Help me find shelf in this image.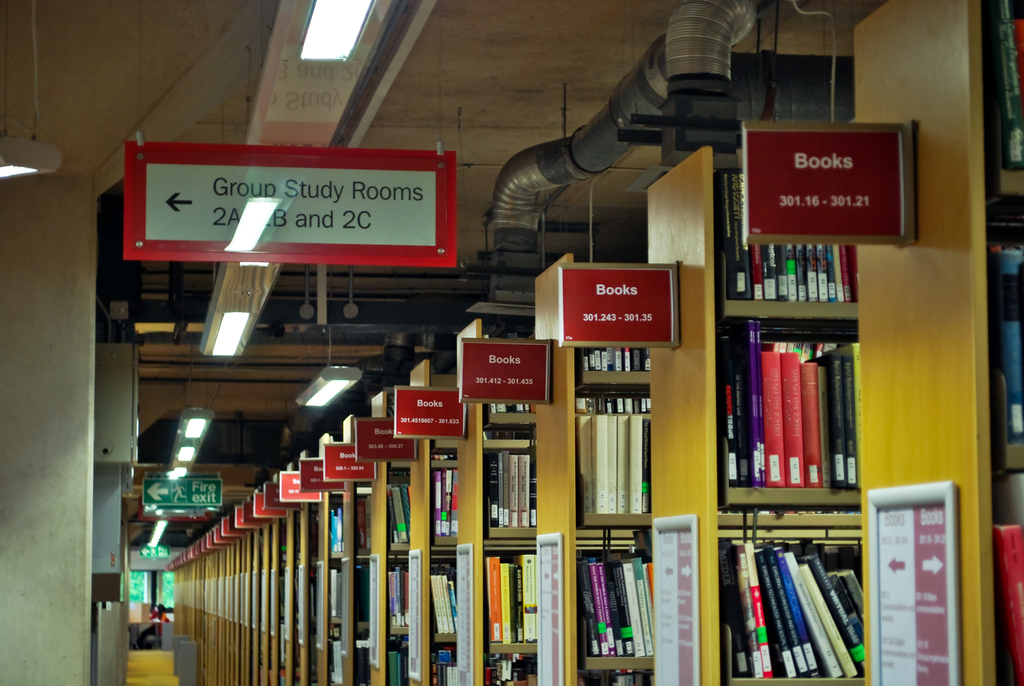
Found it: left=374, top=376, right=410, bottom=685.
